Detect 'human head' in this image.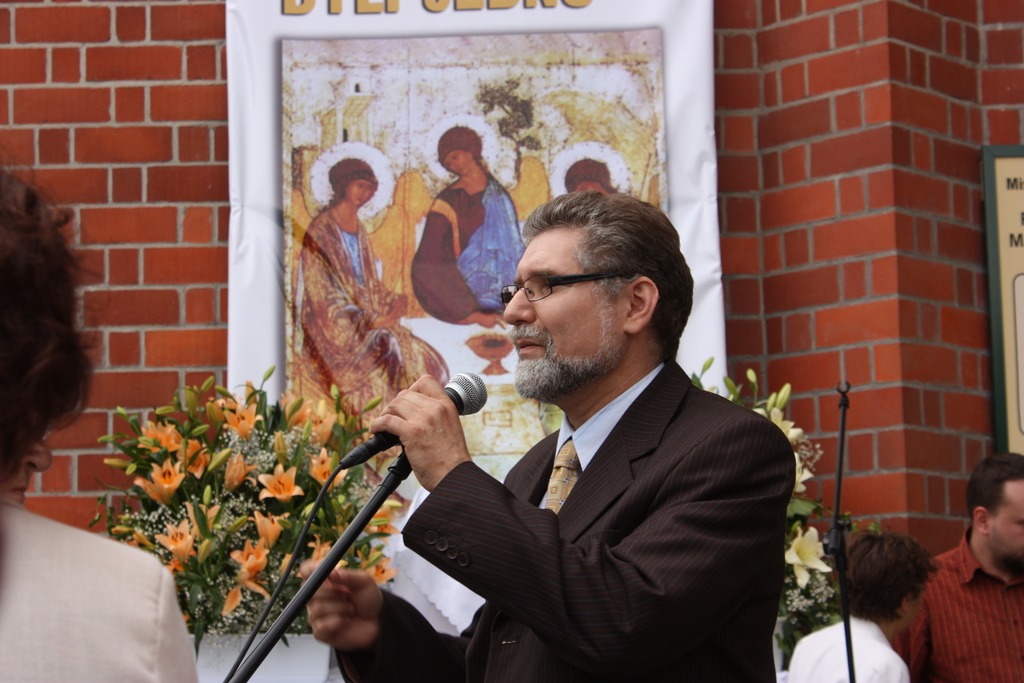
Detection: x1=565 y1=159 x2=612 y2=192.
